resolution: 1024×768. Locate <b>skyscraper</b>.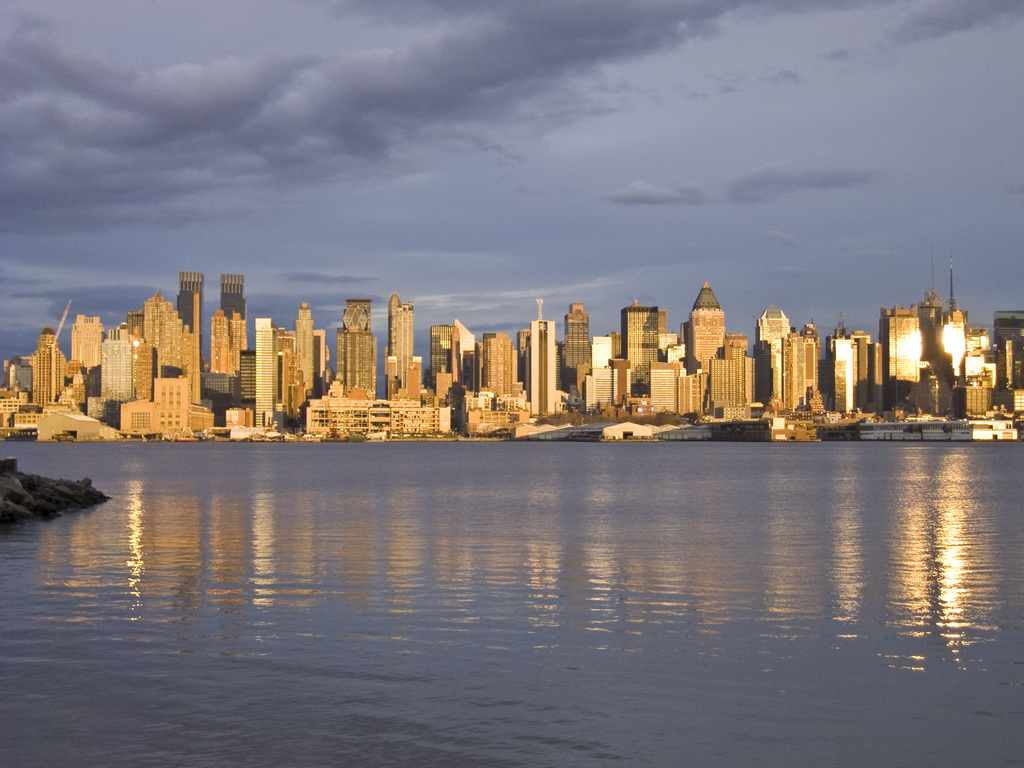
[left=528, top=313, right=552, bottom=417].
